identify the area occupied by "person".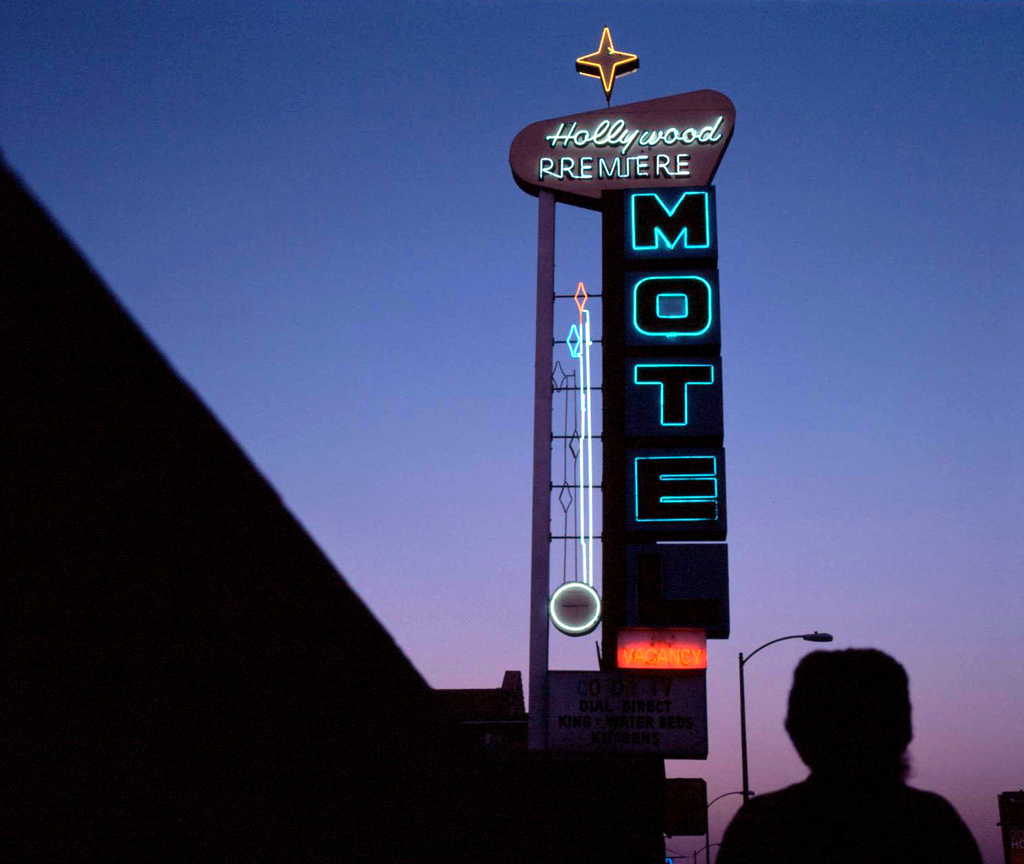
Area: {"left": 755, "top": 633, "right": 951, "bottom": 857}.
